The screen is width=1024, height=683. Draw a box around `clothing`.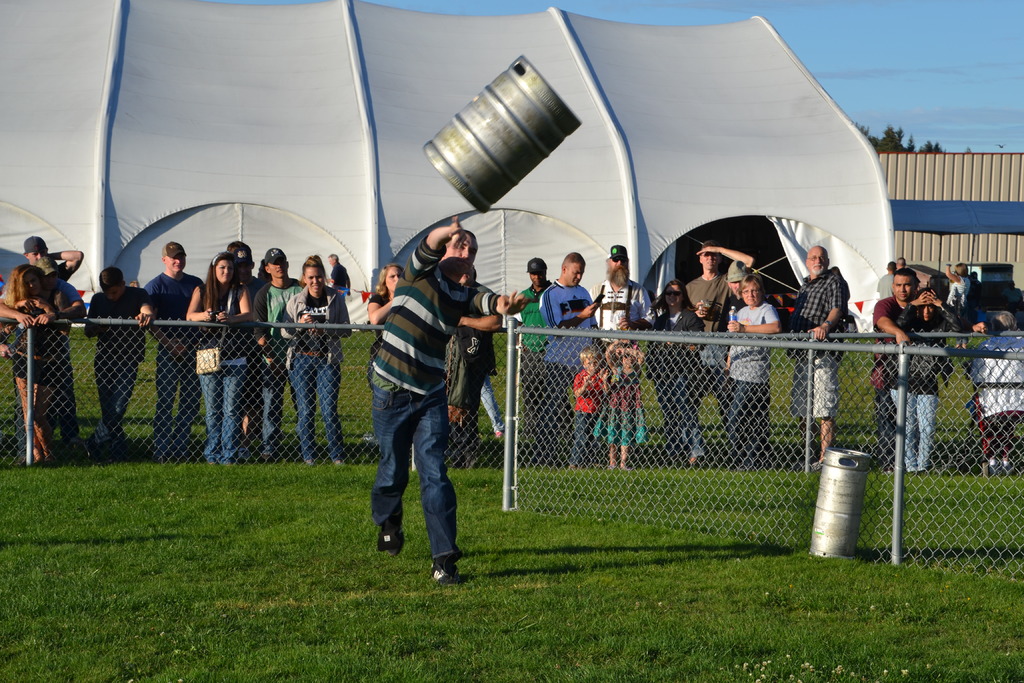
x1=362 y1=288 x2=390 y2=384.
